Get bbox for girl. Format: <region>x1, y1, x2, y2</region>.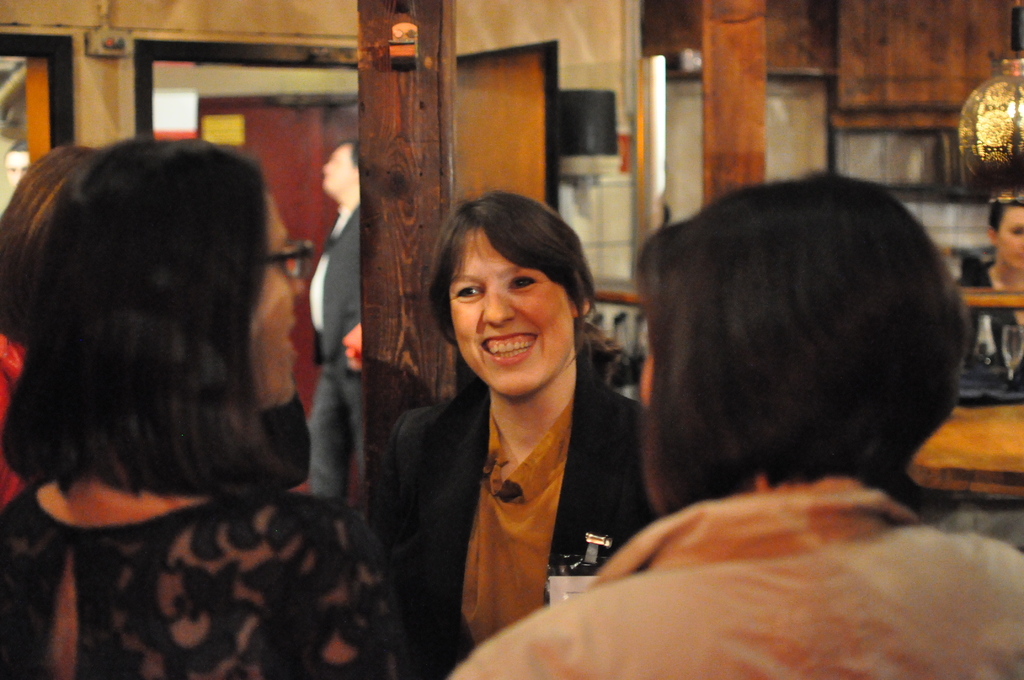
<region>0, 141, 436, 679</region>.
